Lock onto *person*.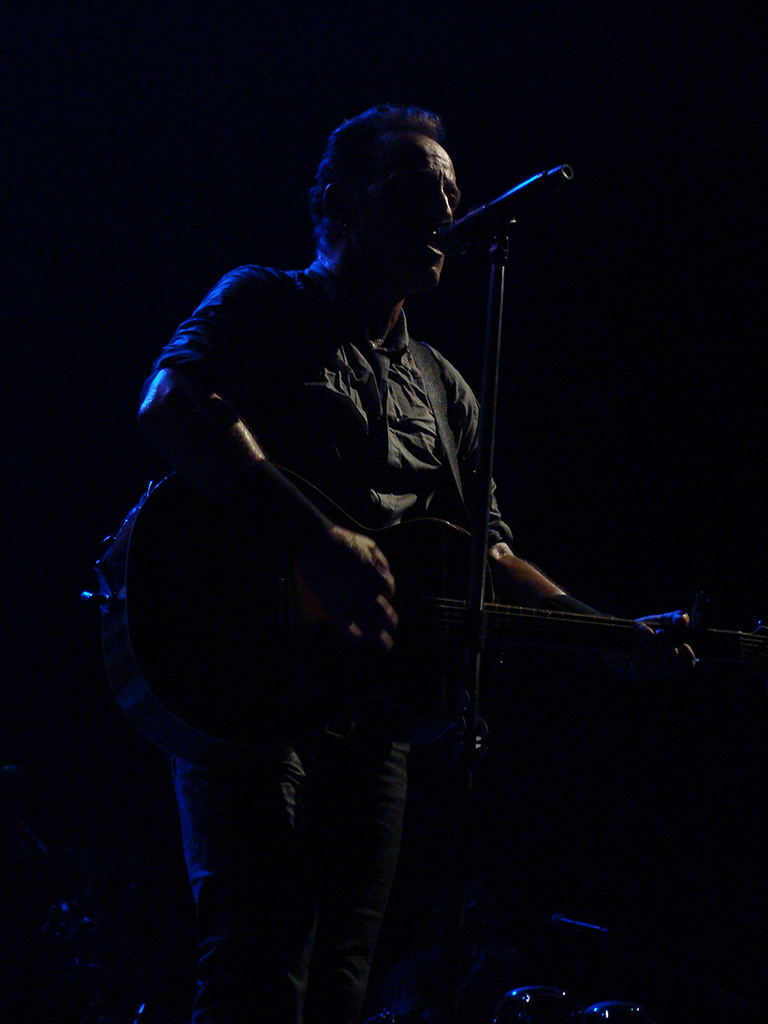
Locked: region(135, 92, 654, 1023).
